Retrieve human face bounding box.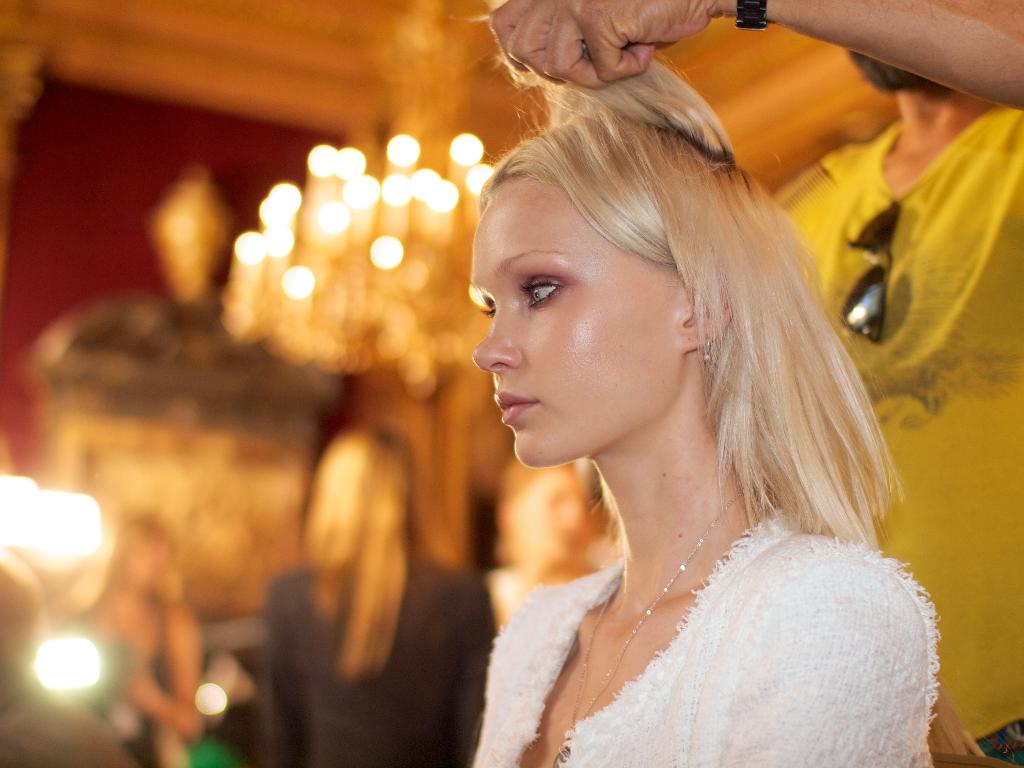
Bounding box: Rect(509, 463, 599, 569).
